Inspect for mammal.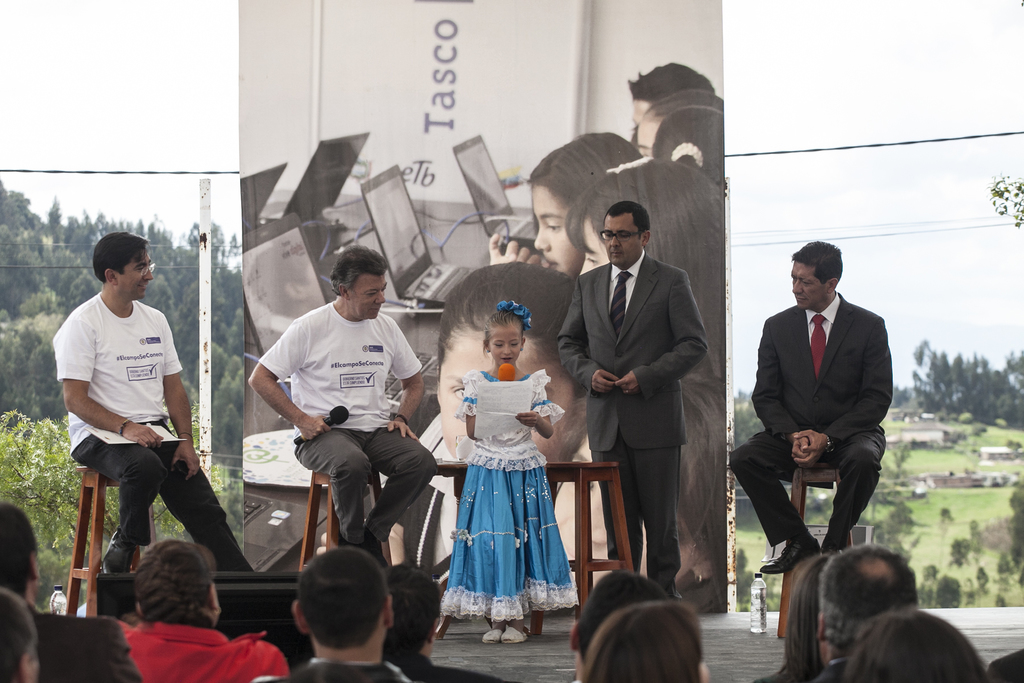
Inspection: select_region(636, 85, 727, 156).
